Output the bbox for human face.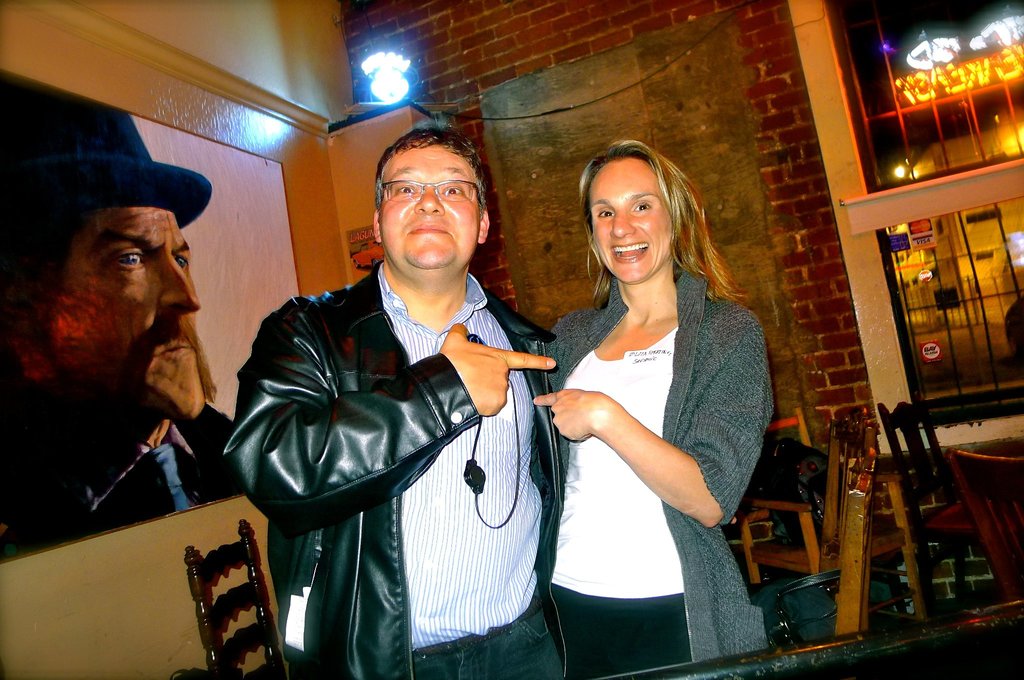
box=[385, 149, 490, 282].
